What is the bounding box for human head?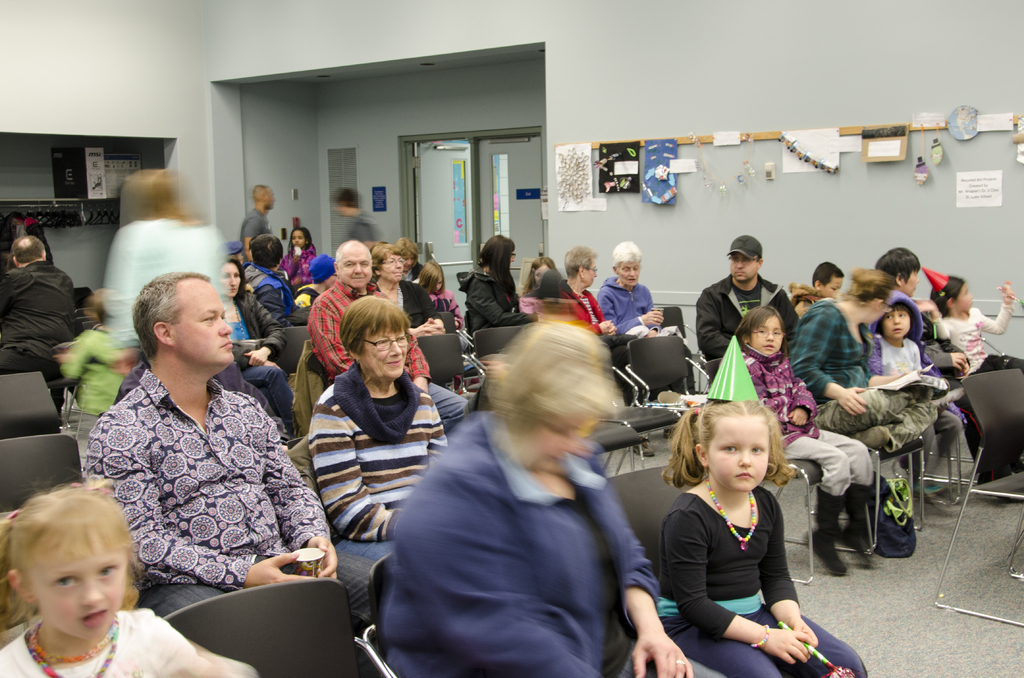
bbox=(563, 239, 596, 286).
